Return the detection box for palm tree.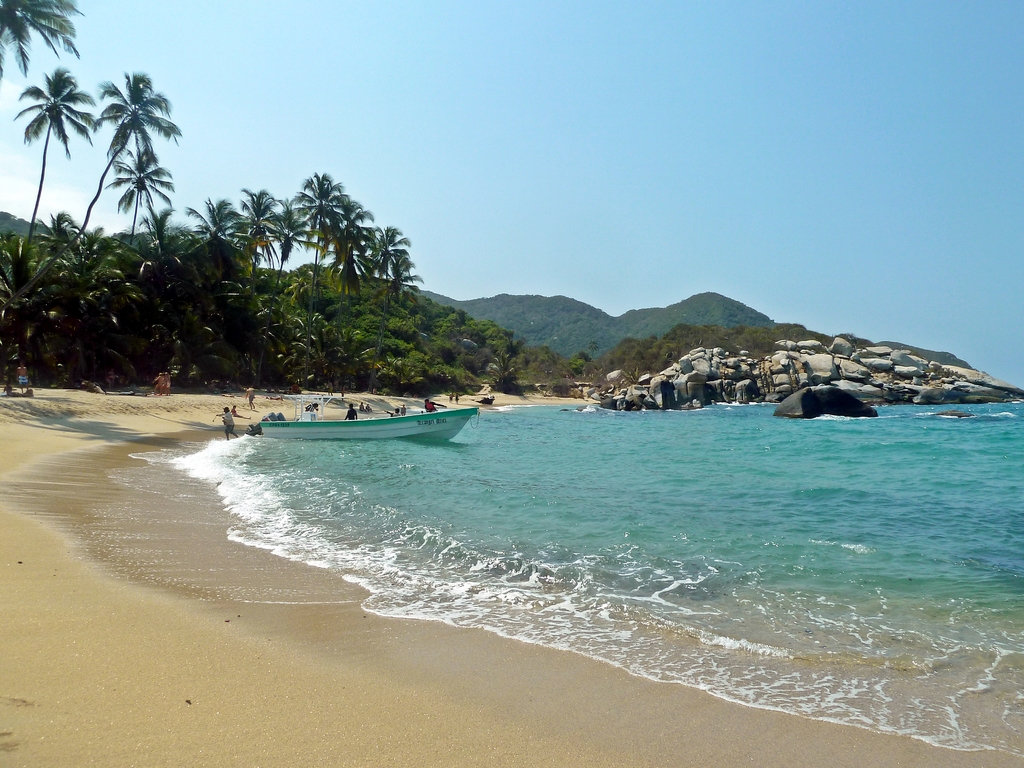
bbox(253, 179, 287, 271).
